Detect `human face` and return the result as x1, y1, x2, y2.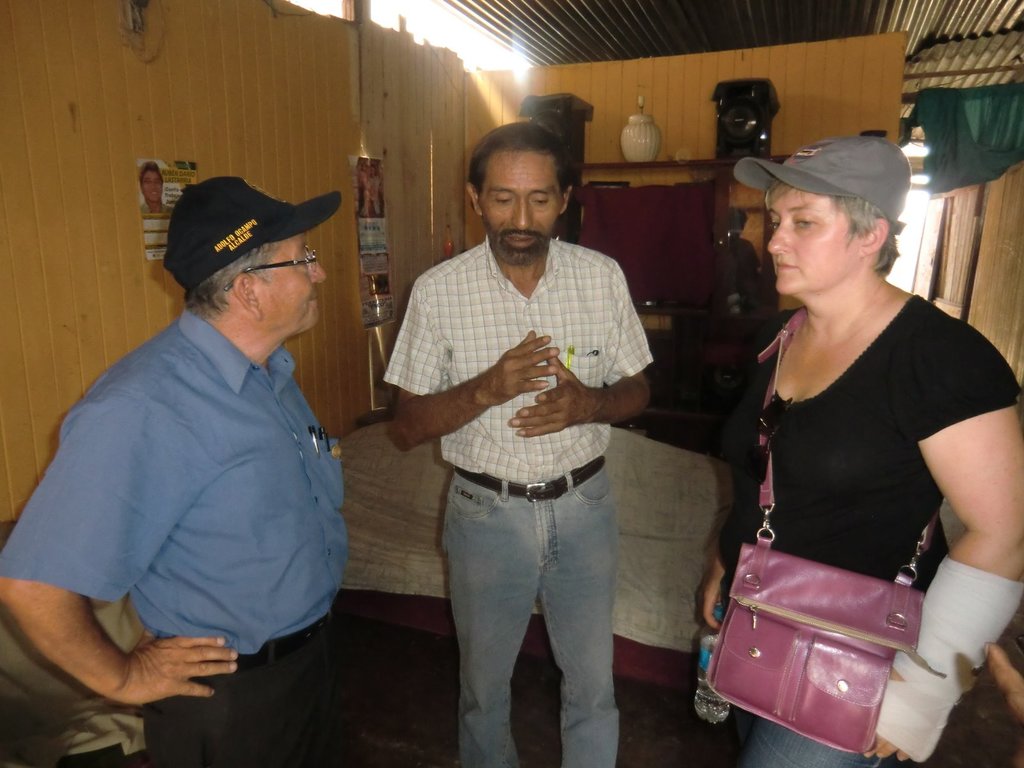
764, 182, 866, 294.
